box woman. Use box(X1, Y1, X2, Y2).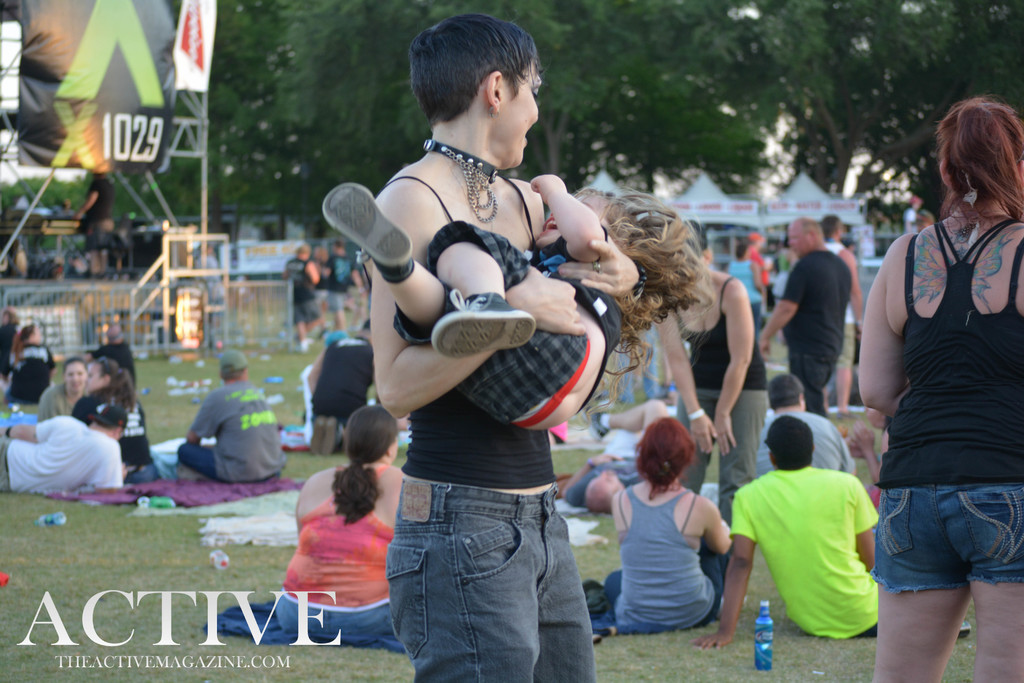
box(657, 222, 766, 534).
